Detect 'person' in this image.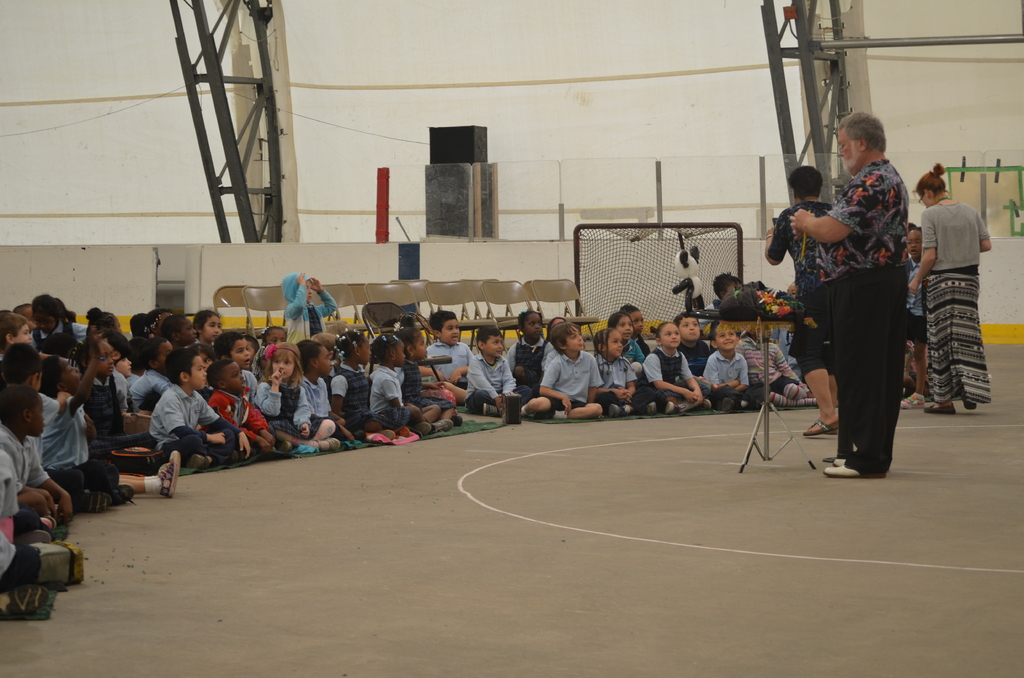
Detection: locate(251, 341, 339, 451).
